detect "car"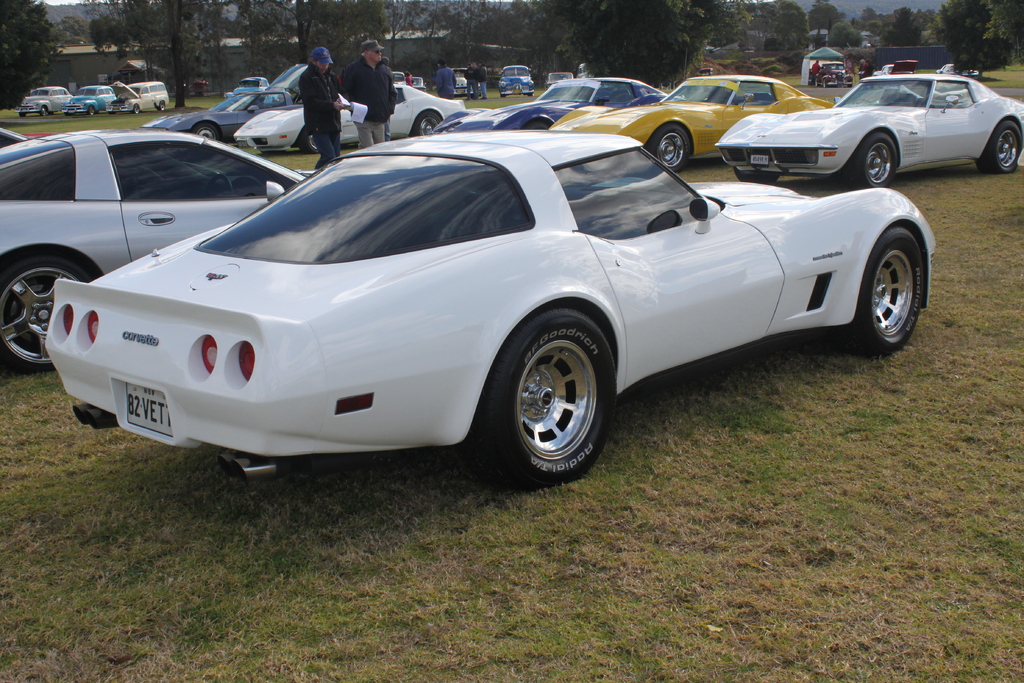
(236,85,475,154)
